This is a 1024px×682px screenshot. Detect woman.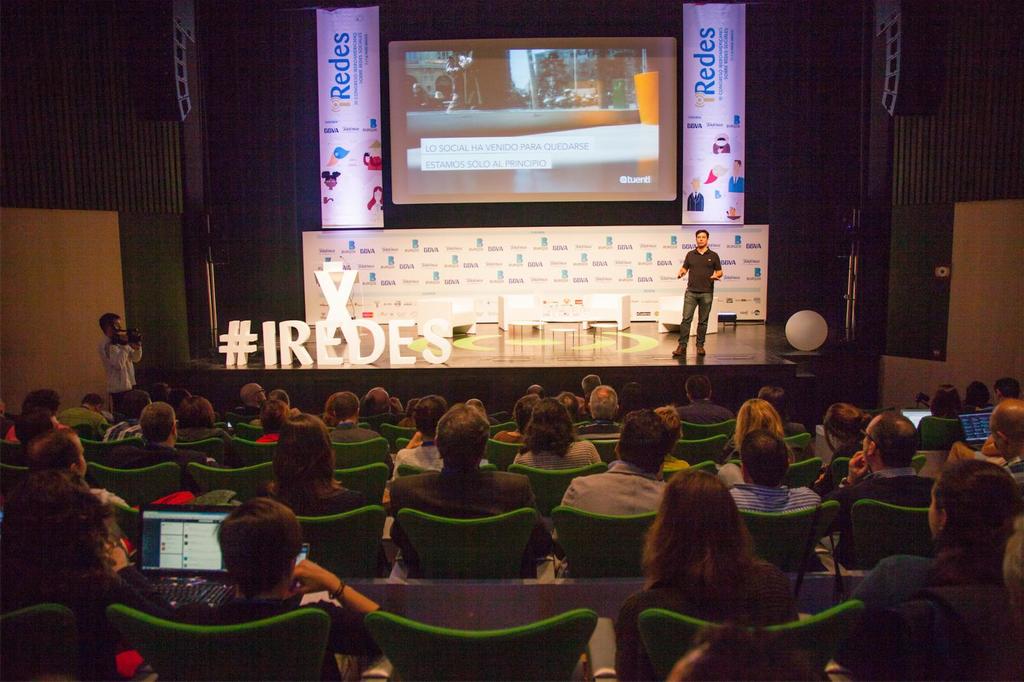
select_region(175, 396, 231, 451).
